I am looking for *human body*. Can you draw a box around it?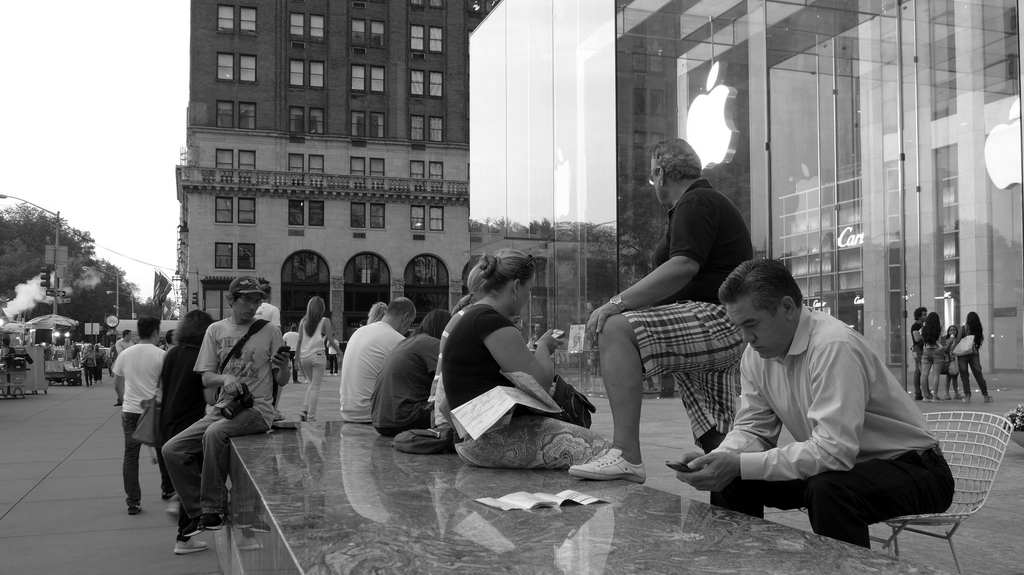
Sure, the bounding box is 568,139,763,489.
